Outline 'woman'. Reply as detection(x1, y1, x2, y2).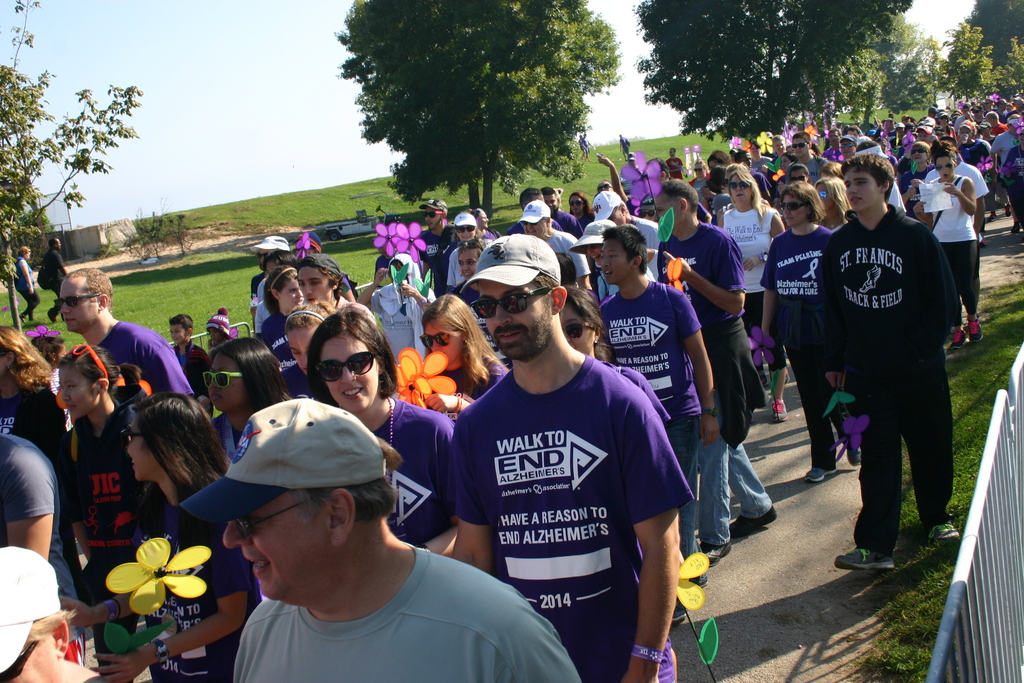
detection(781, 150, 794, 169).
